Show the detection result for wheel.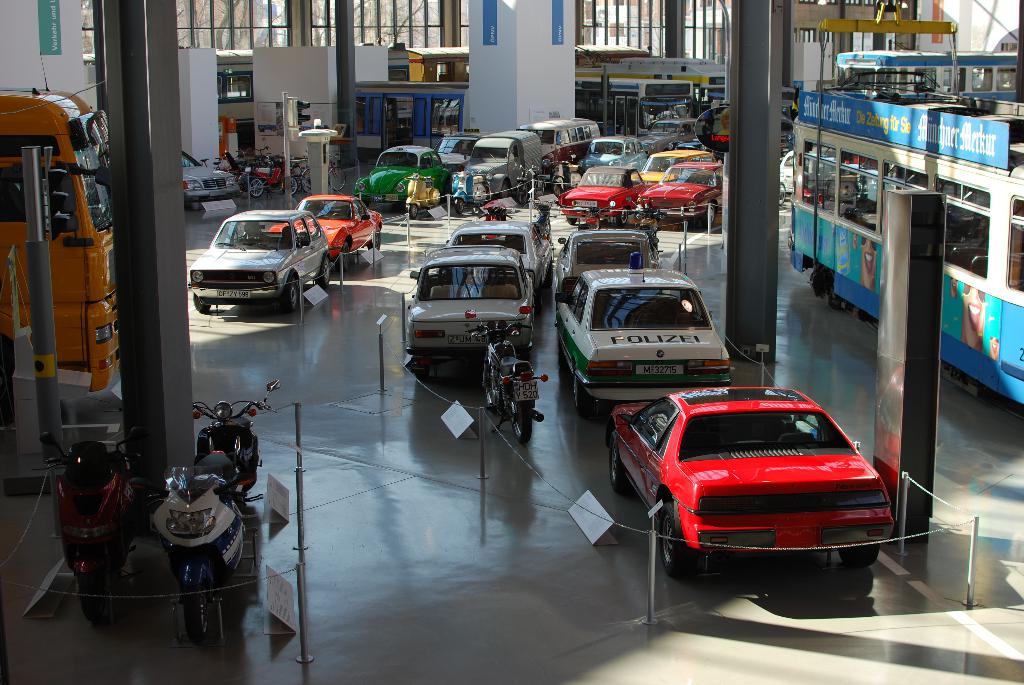
<region>551, 184, 561, 196</region>.
